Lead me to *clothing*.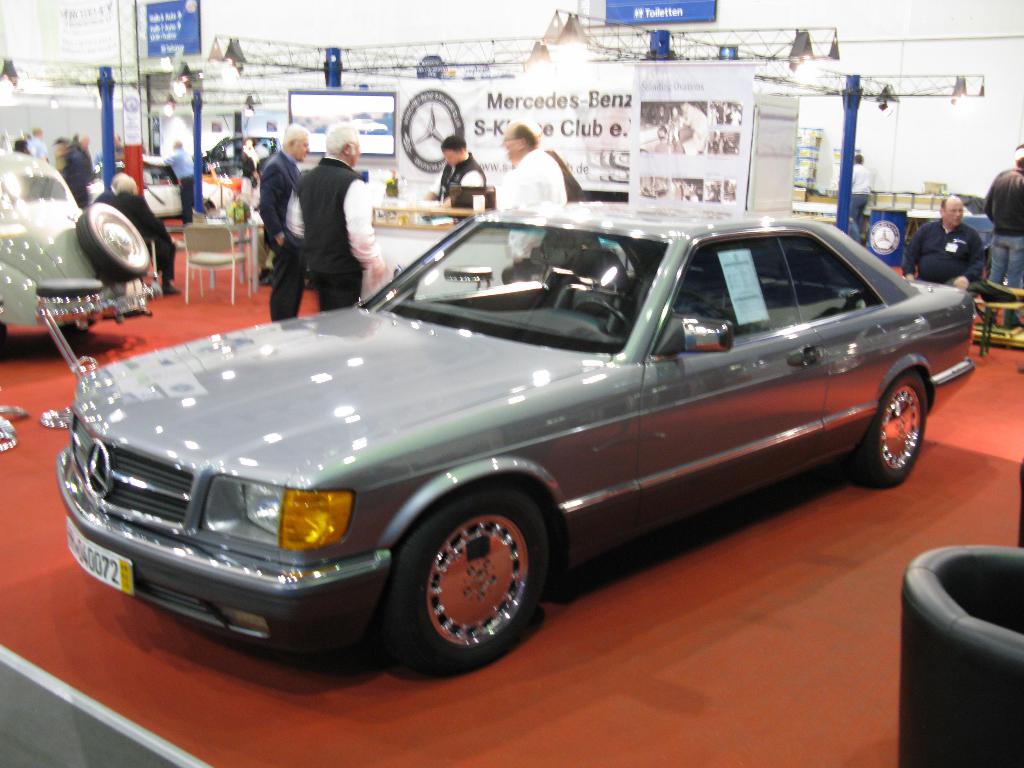
Lead to [left=94, top=188, right=113, bottom=204].
